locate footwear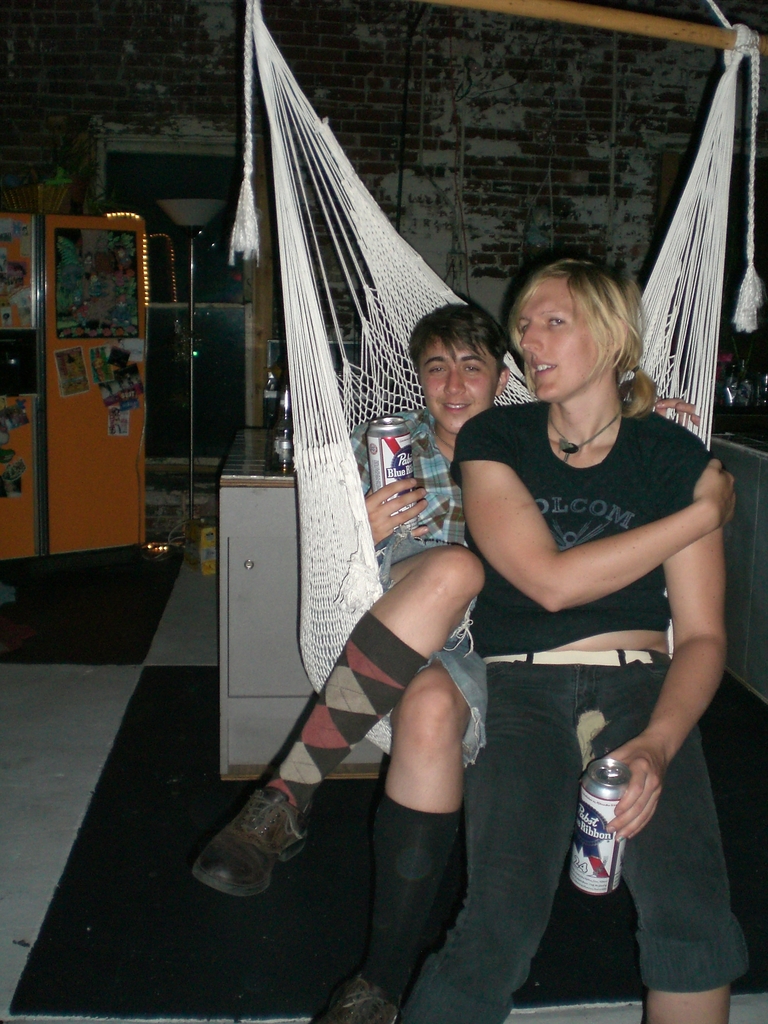
crop(189, 778, 319, 909)
